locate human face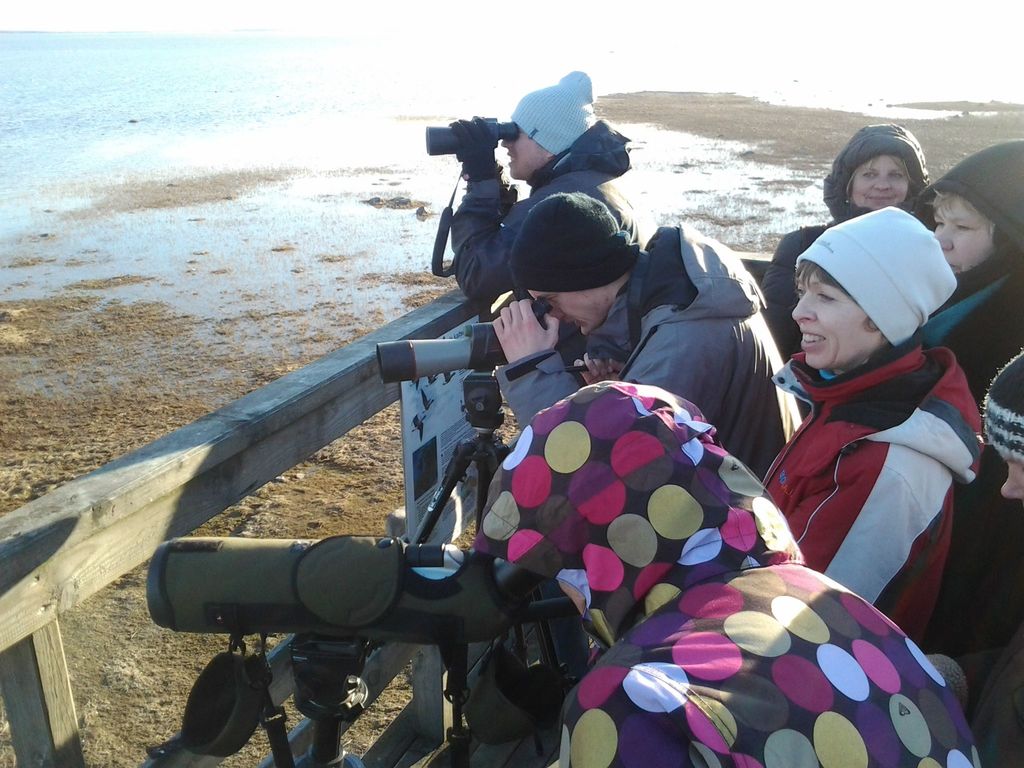
pyautogui.locateOnScreen(853, 154, 913, 214)
